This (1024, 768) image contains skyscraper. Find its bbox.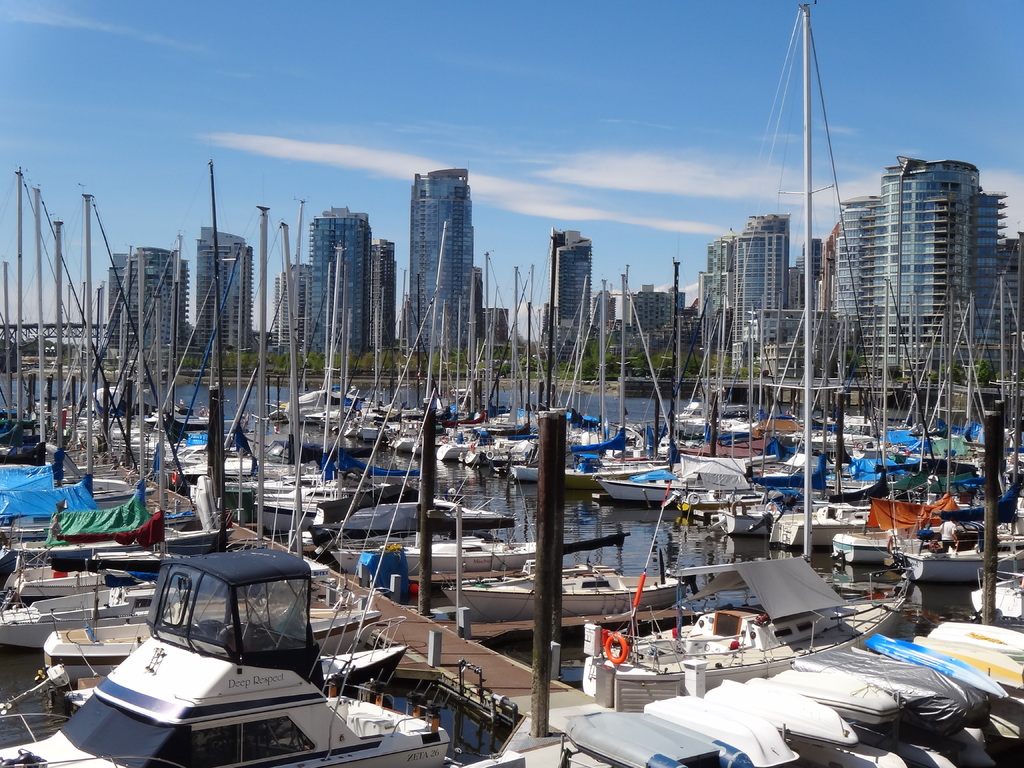
pyautogui.locateOnScreen(694, 209, 789, 360).
